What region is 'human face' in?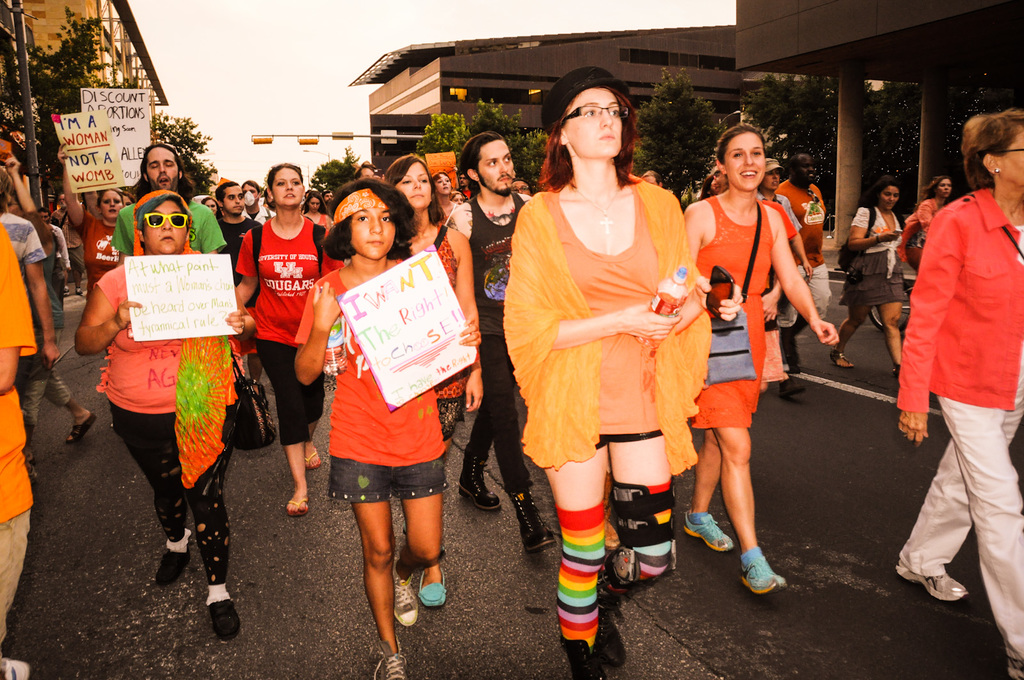
{"left": 349, "top": 207, "right": 396, "bottom": 261}.
